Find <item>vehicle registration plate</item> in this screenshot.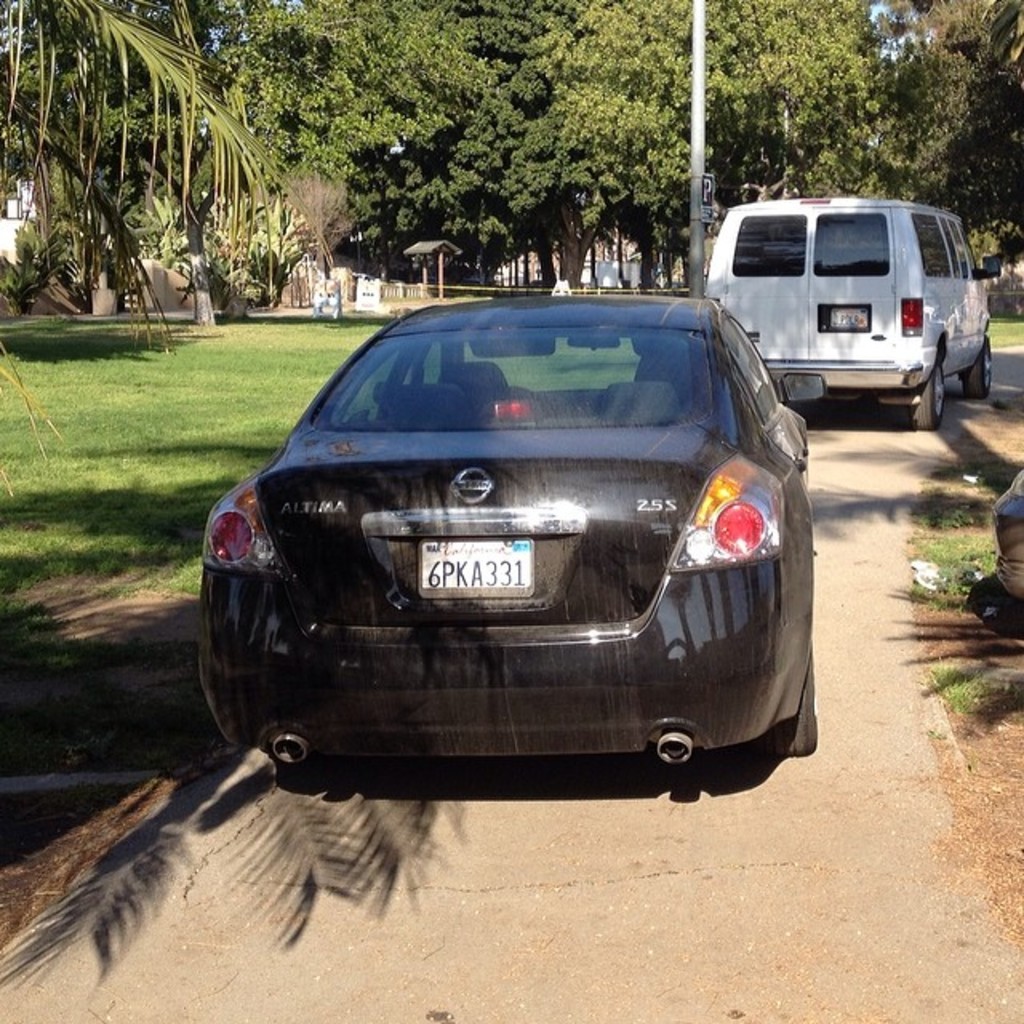
The bounding box for <item>vehicle registration plate</item> is rect(416, 541, 536, 603).
